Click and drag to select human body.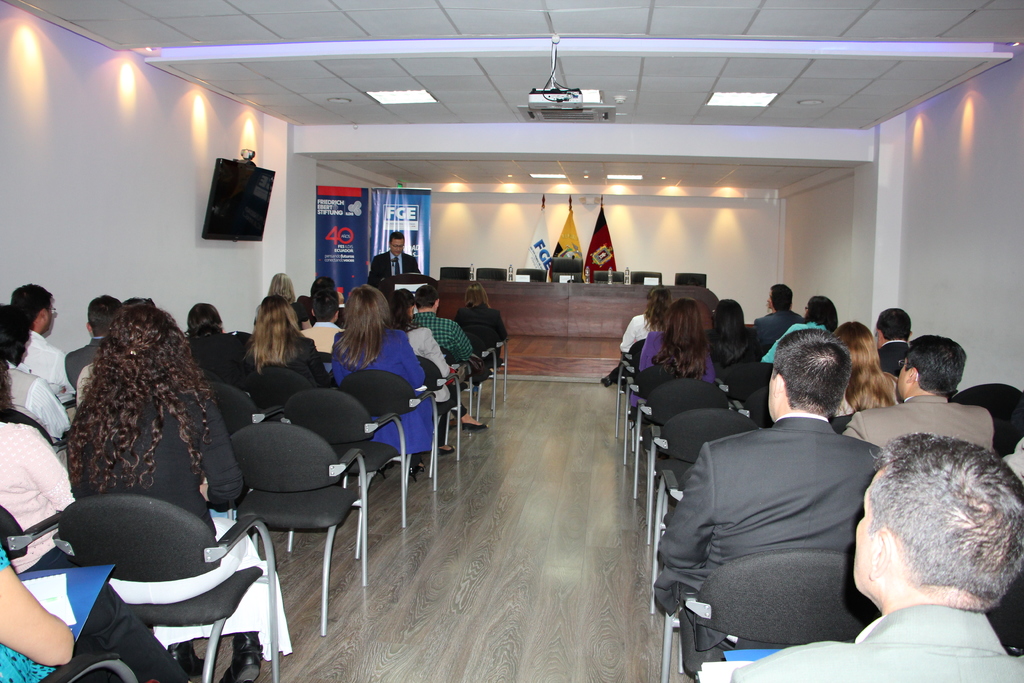
Selection: region(753, 285, 811, 353).
